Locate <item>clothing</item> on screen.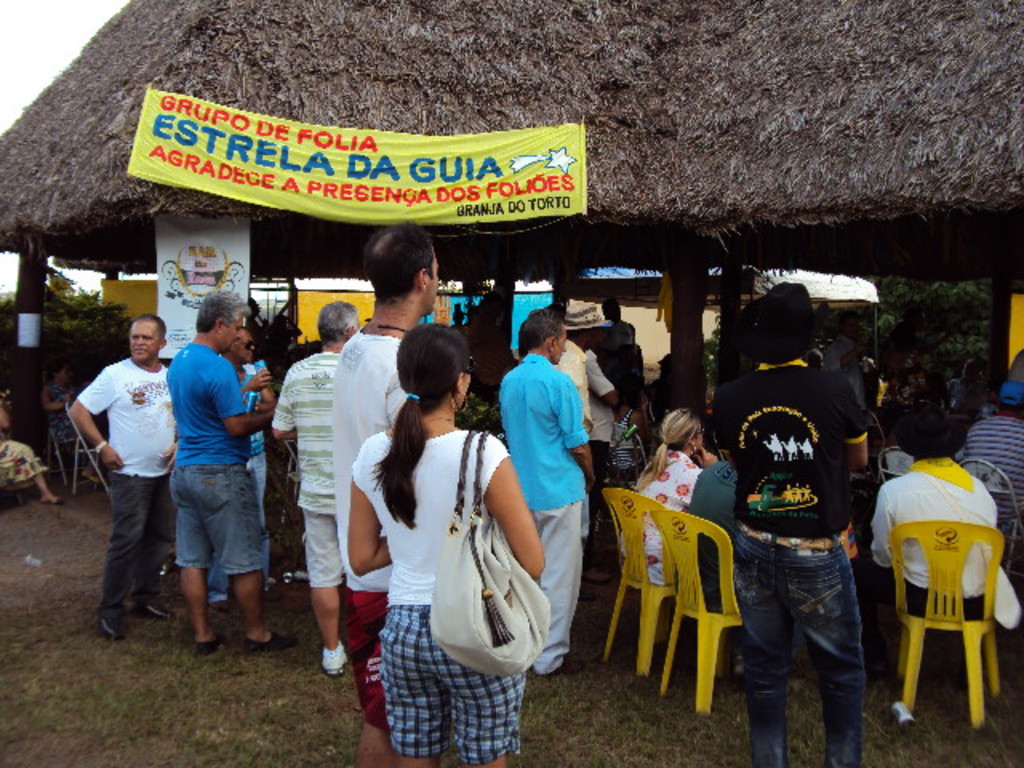
On screen at crop(0, 430, 45, 483).
